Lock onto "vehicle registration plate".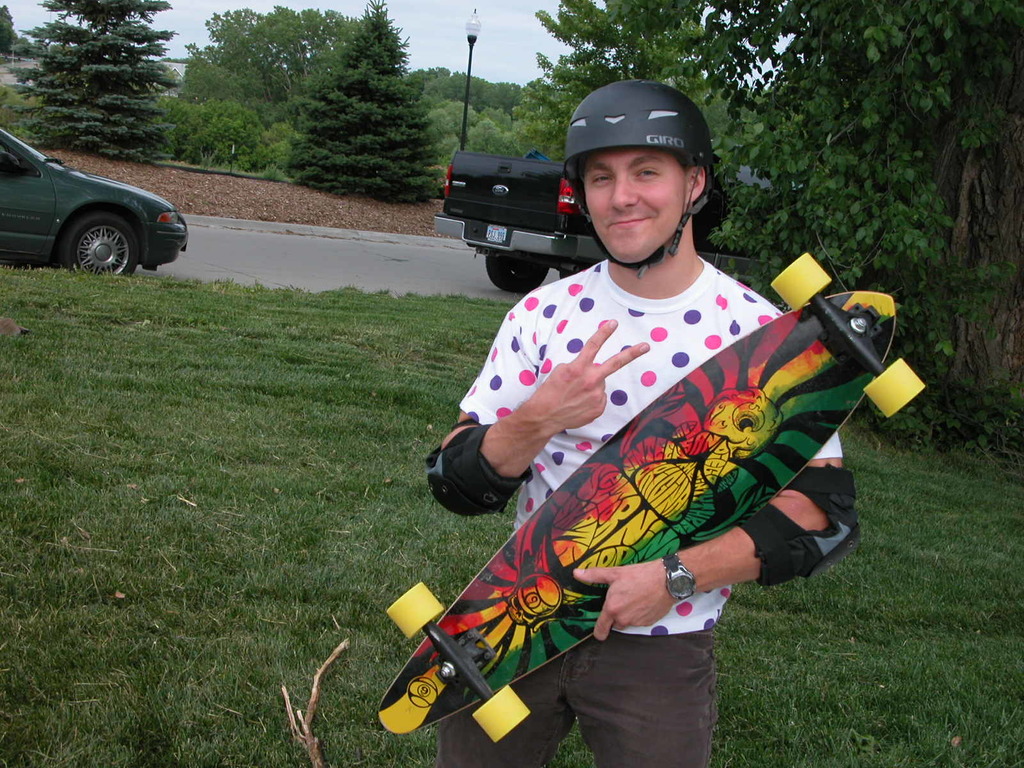
Locked: [left=484, top=223, right=506, bottom=242].
